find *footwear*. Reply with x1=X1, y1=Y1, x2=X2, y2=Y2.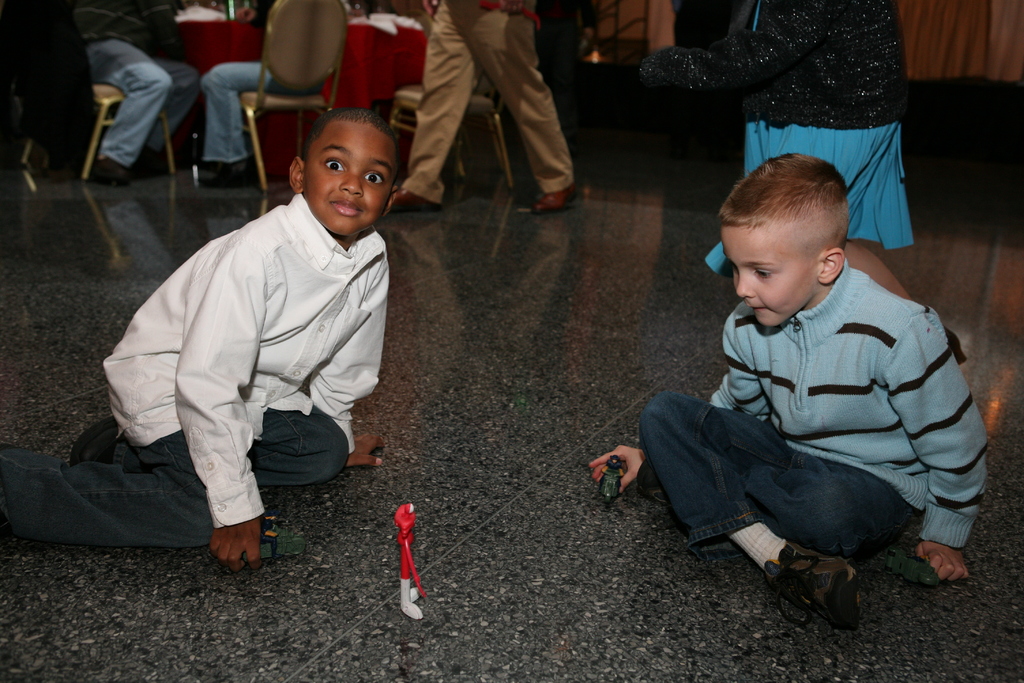
x1=70, y1=415, x2=115, y2=466.
